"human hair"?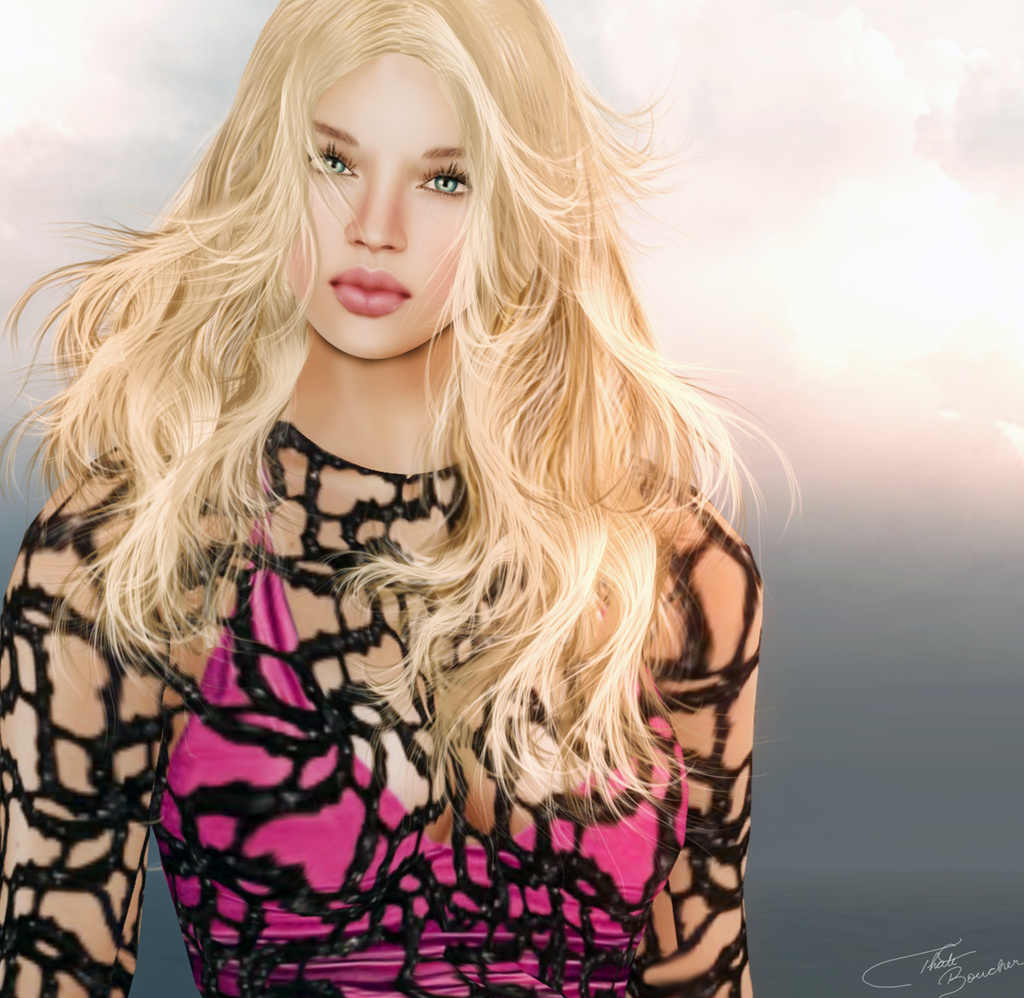
[43,0,755,867]
